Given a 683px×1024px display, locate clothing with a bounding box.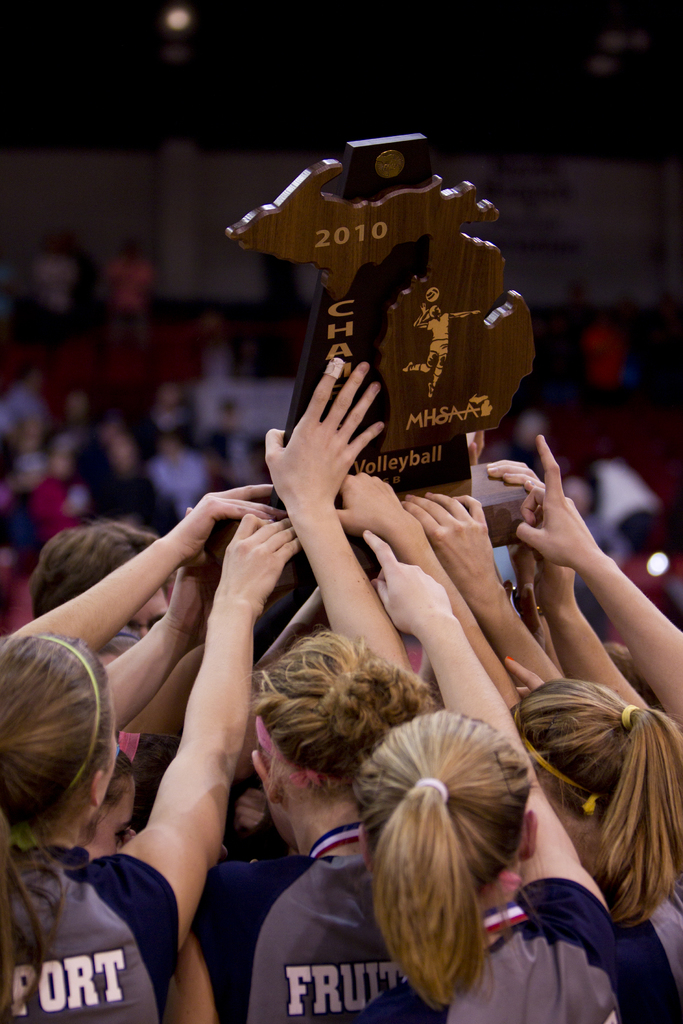
Located: left=142, top=451, right=200, bottom=495.
